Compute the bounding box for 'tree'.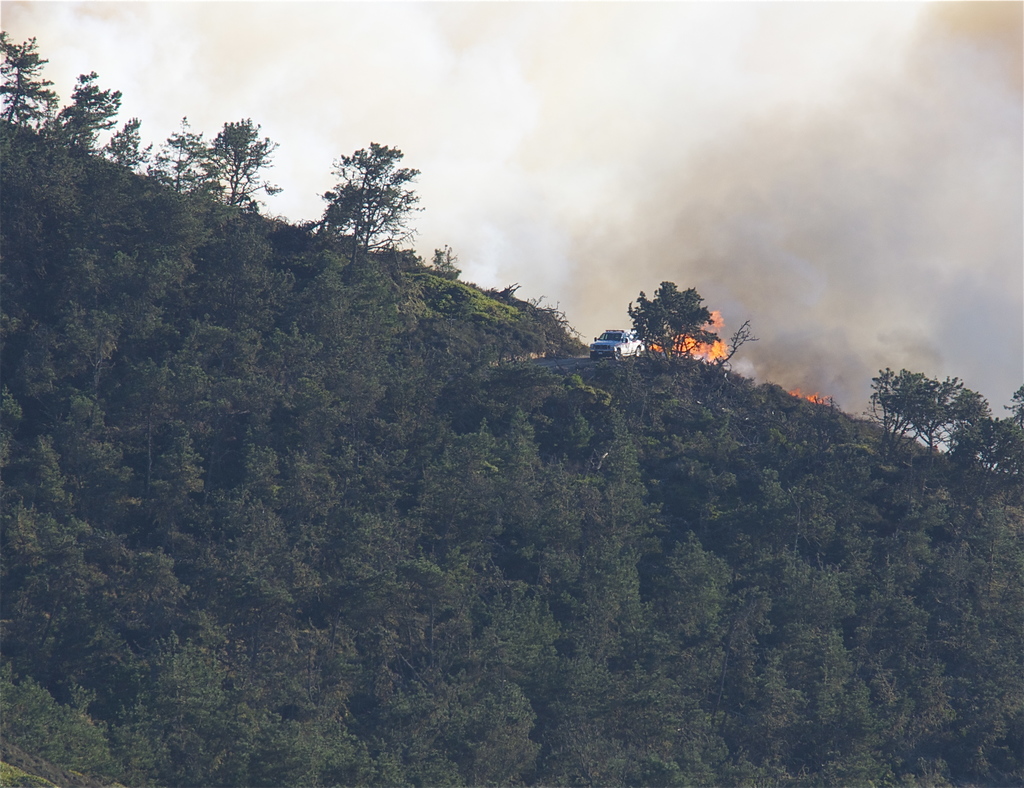
detection(952, 385, 1023, 492).
